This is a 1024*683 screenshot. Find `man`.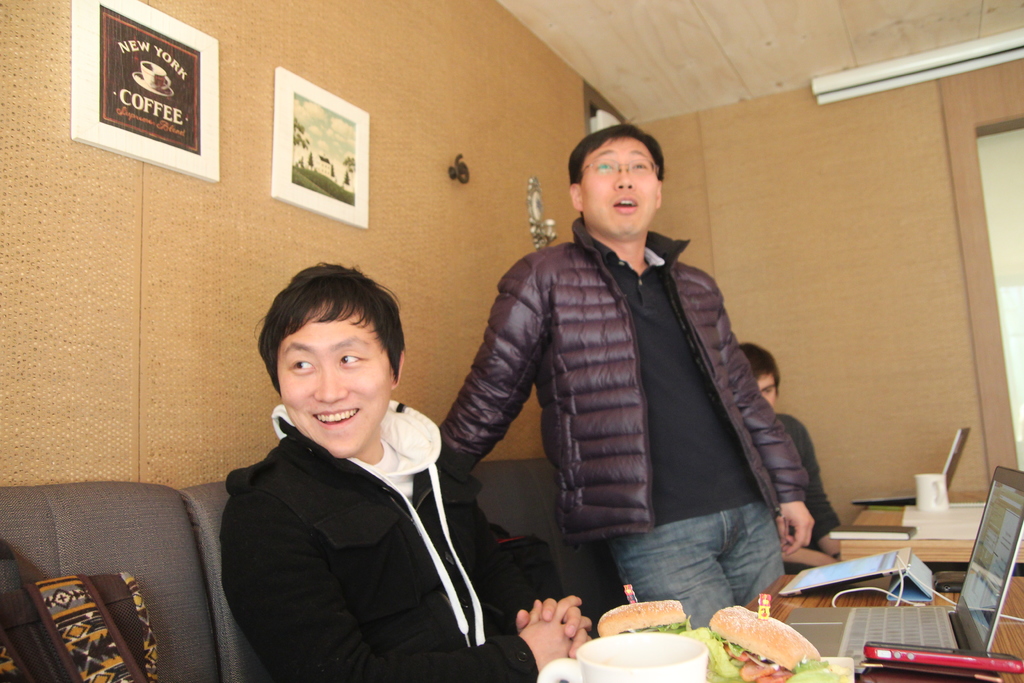
Bounding box: x1=221 y1=259 x2=593 y2=682.
